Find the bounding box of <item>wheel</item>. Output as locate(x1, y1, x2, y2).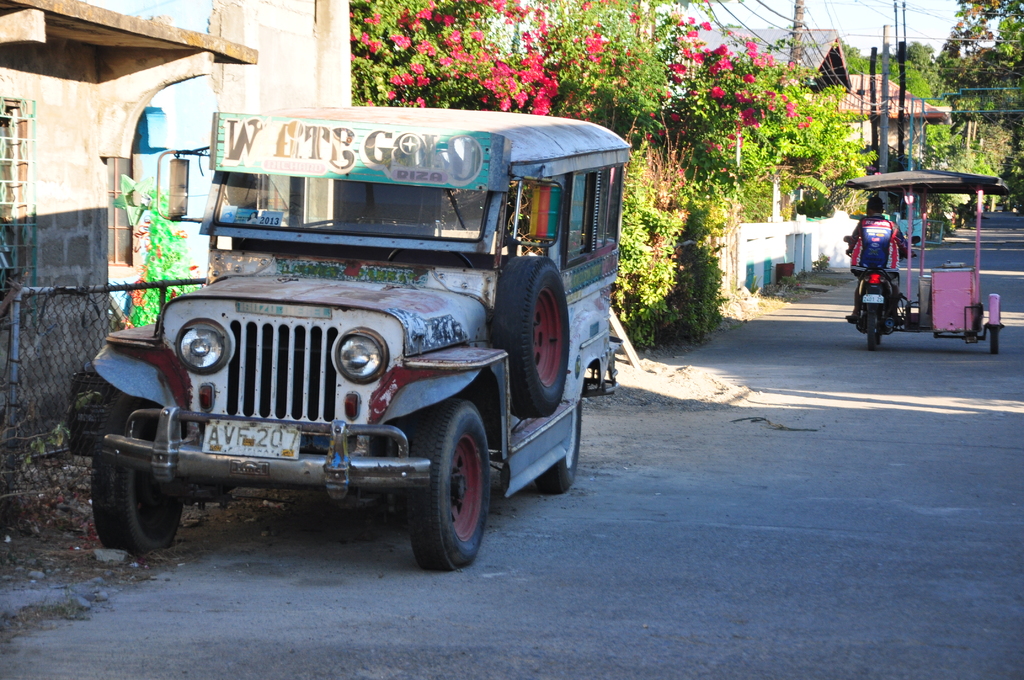
locate(536, 390, 589, 500).
